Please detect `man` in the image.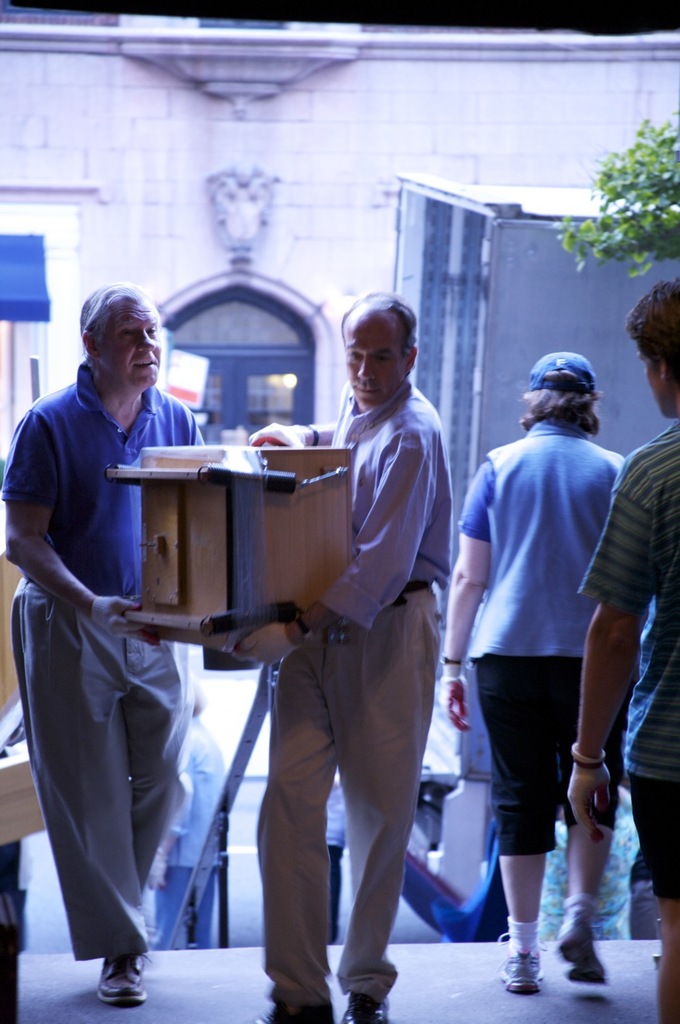
region(246, 281, 450, 1023).
